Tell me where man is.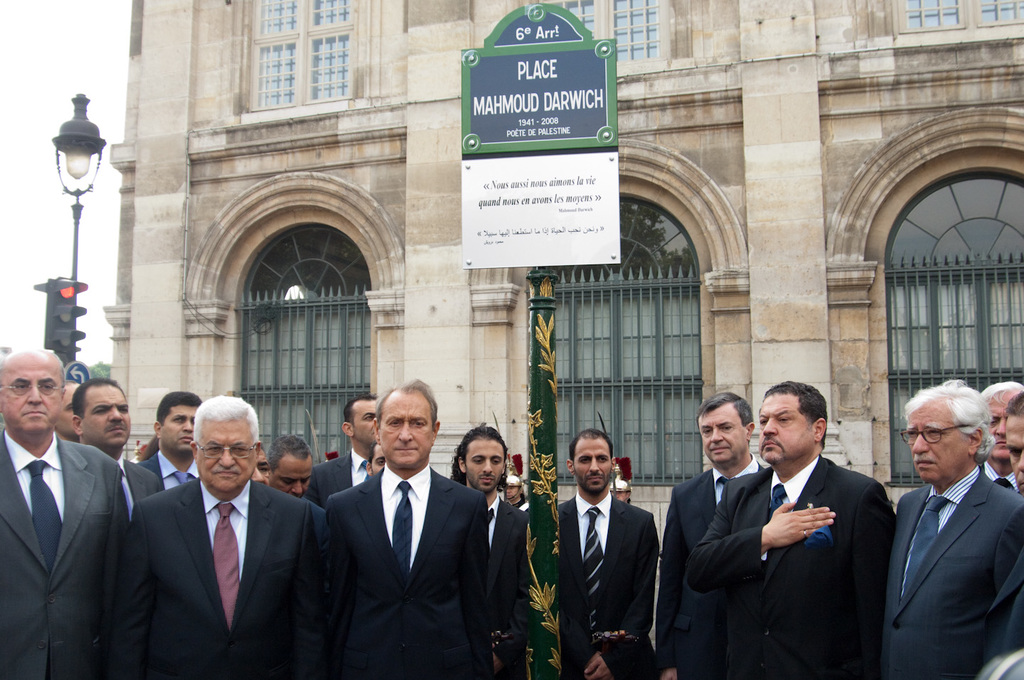
man is at (x1=134, y1=390, x2=214, y2=495).
